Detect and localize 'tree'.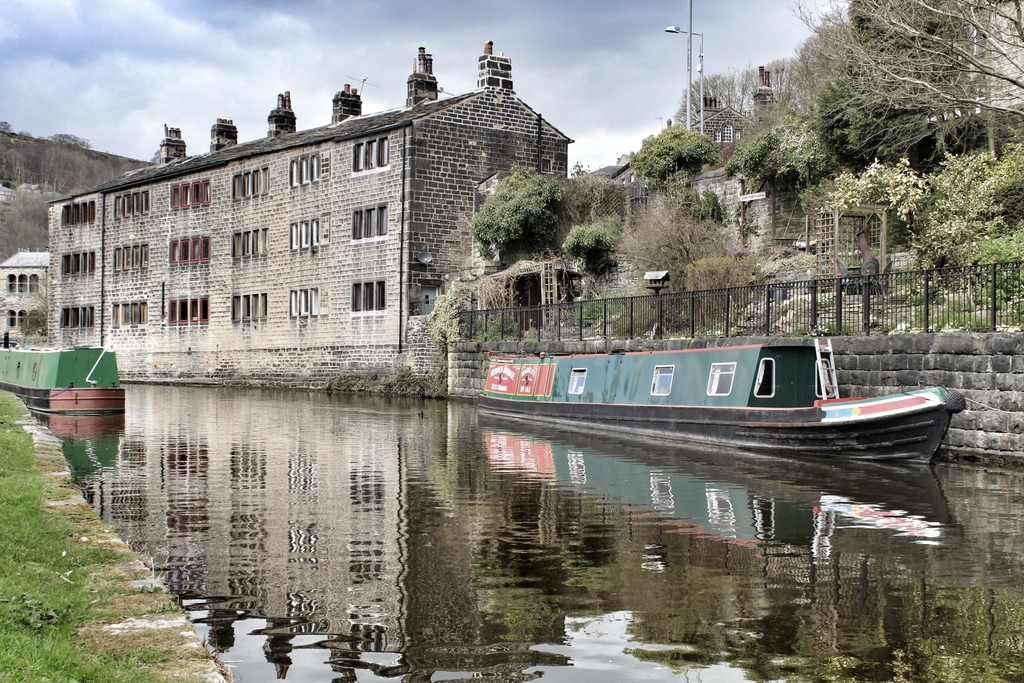
Localized at 909/108/1012/318.
